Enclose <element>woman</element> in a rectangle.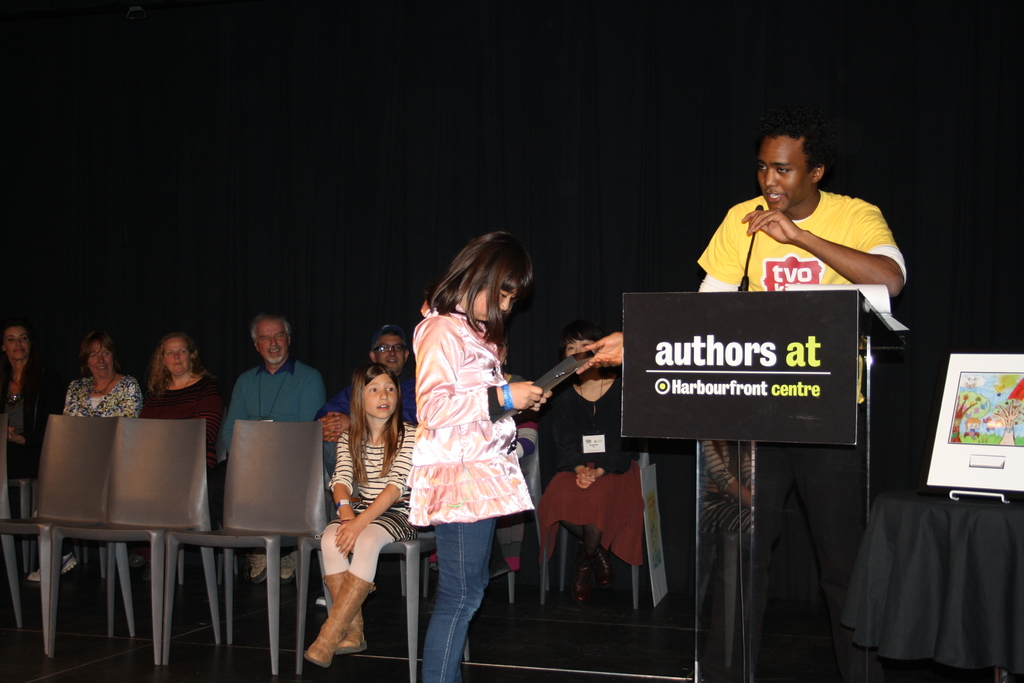
(1,325,41,534).
